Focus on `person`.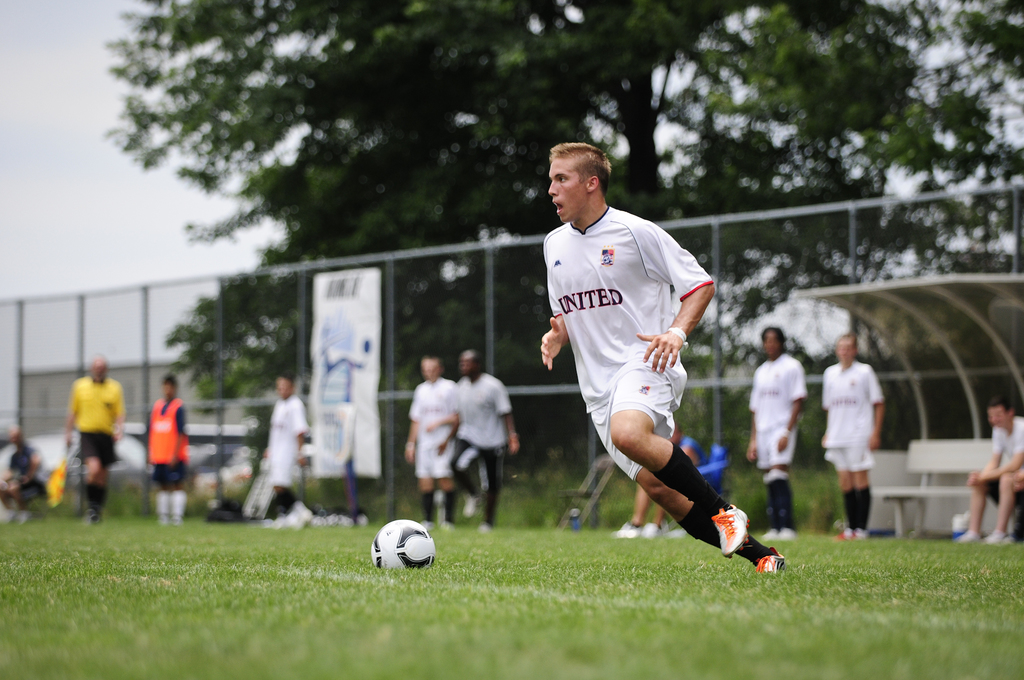
Focused at pyautogui.locateOnScreen(450, 341, 520, 531).
